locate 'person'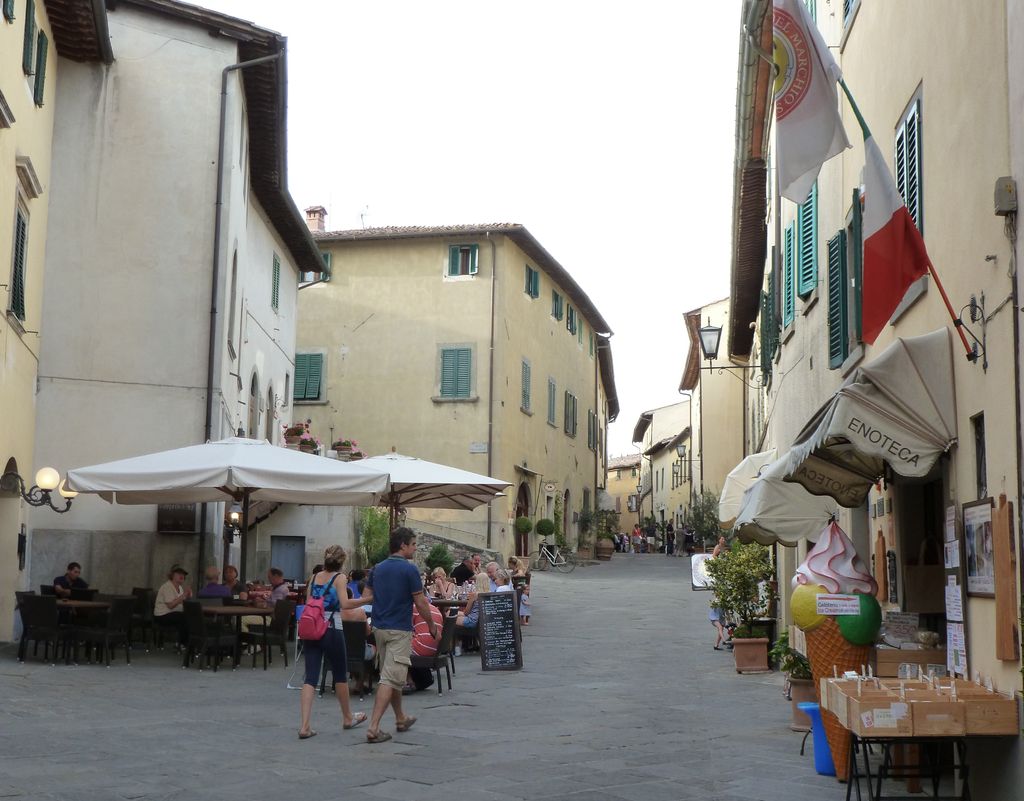
select_region(483, 561, 508, 591)
